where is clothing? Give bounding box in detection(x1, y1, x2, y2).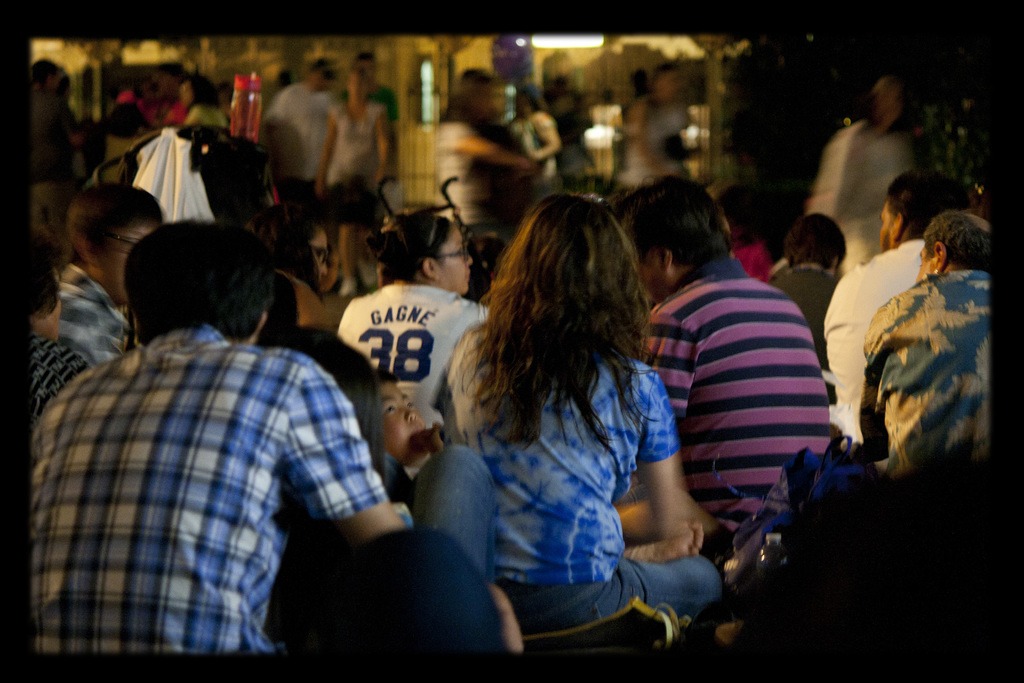
detection(320, 94, 384, 224).
